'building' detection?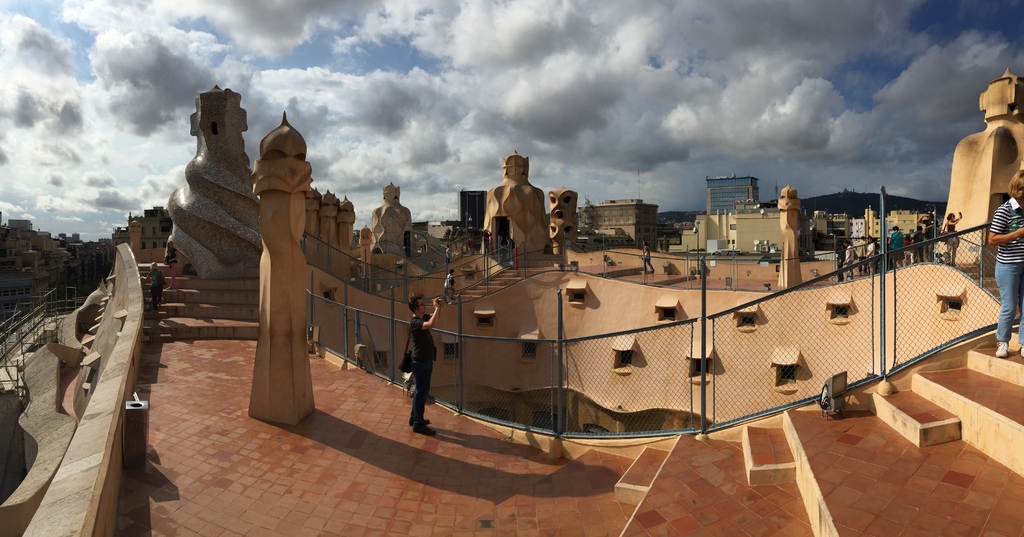
l=588, t=200, r=659, b=249
